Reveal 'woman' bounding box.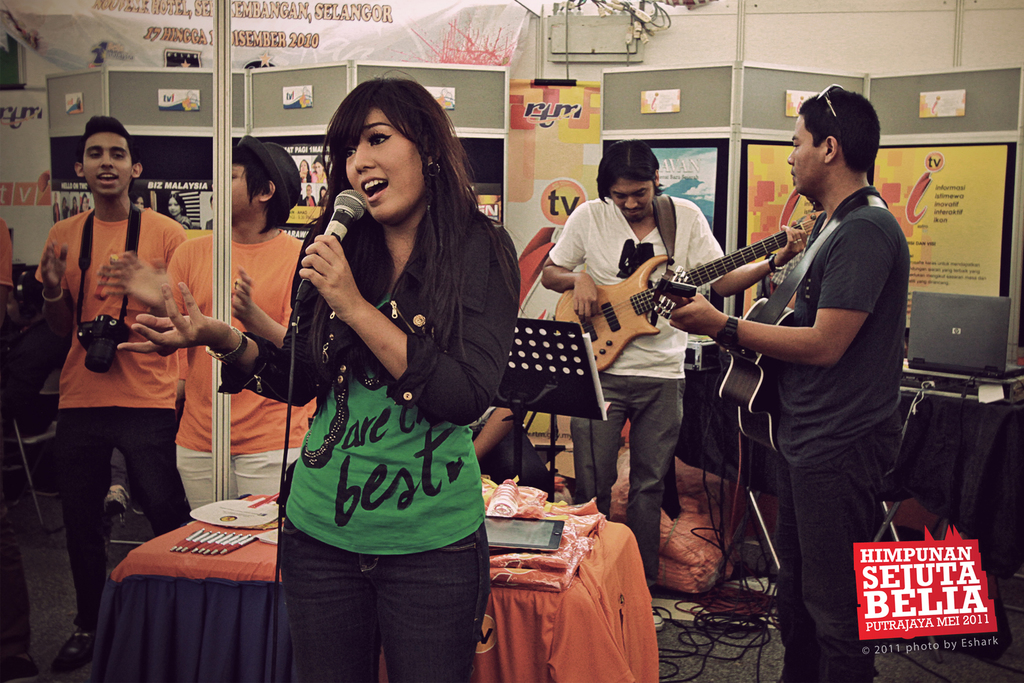
Revealed: 164, 190, 200, 231.
